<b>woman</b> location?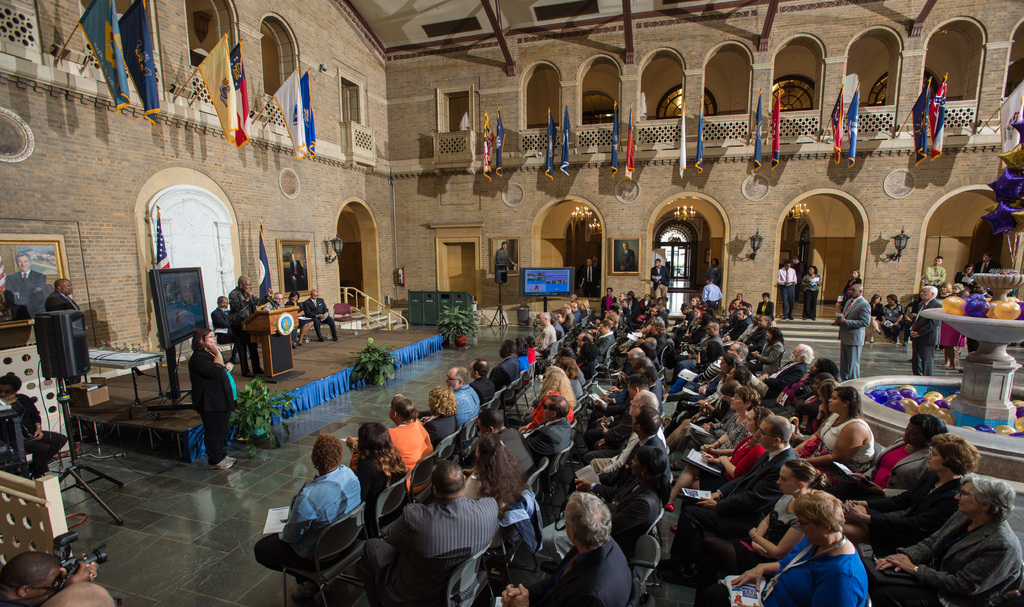
x1=745, y1=327, x2=783, y2=374
